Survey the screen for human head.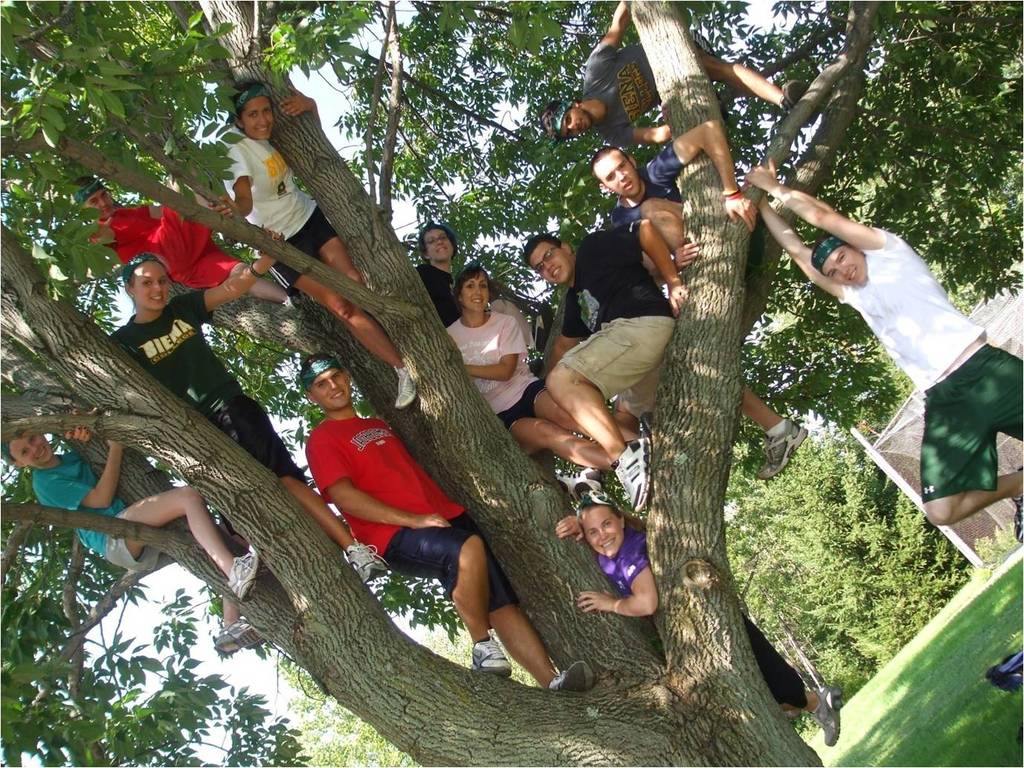
Survey found: <bbox>537, 102, 590, 144</bbox>.
